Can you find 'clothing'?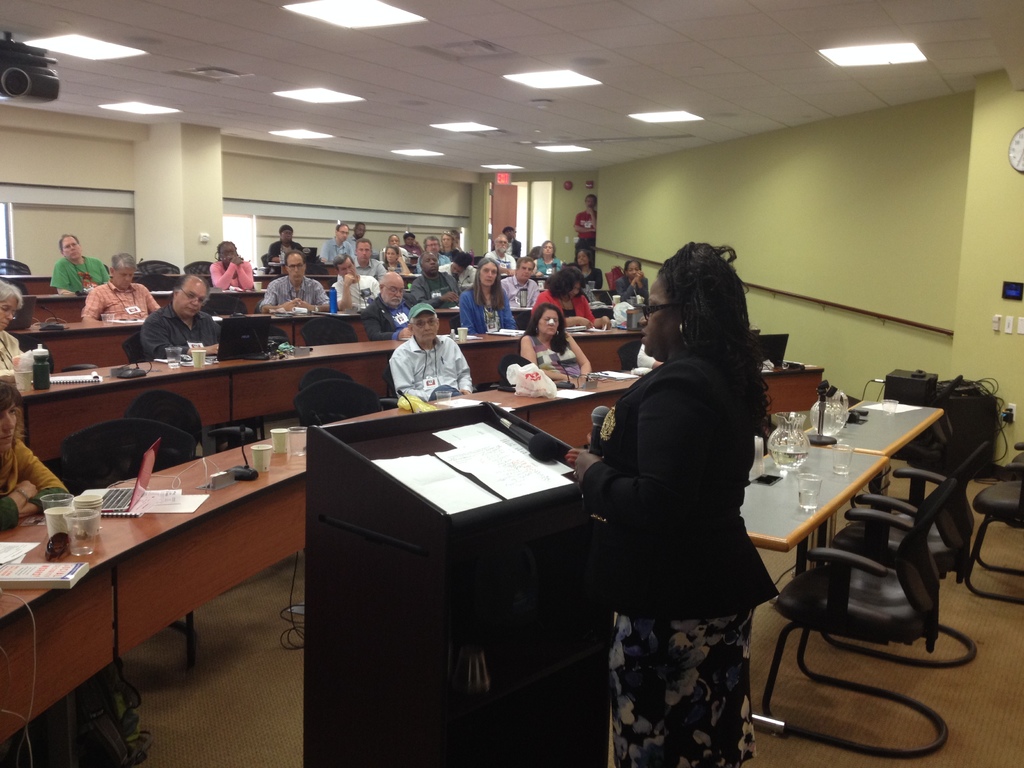
Yes, bounding box: Rect(580, 357, 783, 767).
